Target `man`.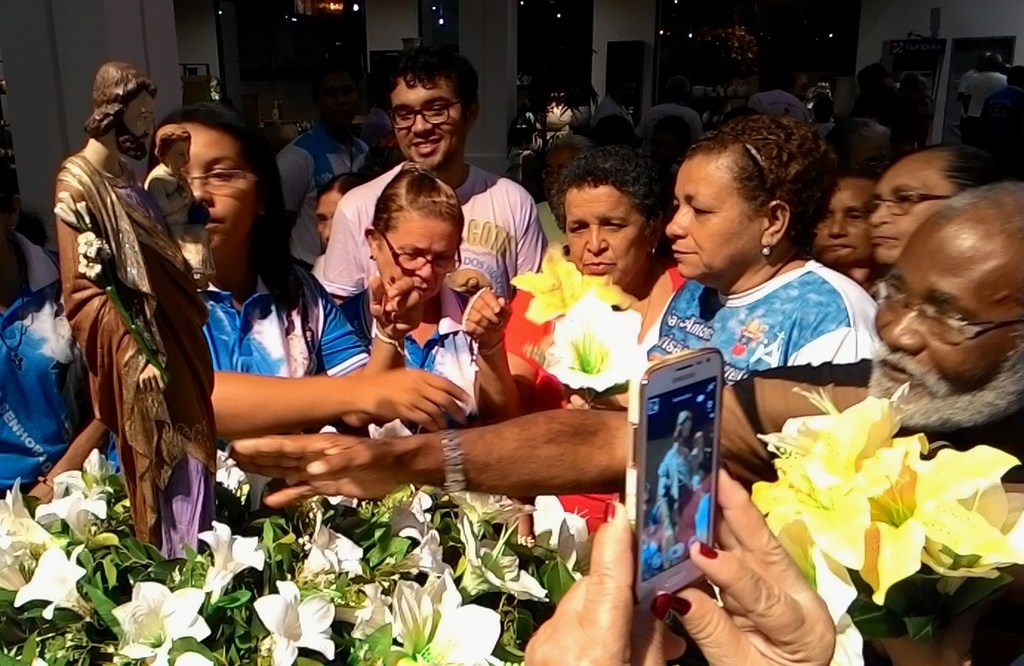
Target region: l=870, t=198, r=1023, b=465.
